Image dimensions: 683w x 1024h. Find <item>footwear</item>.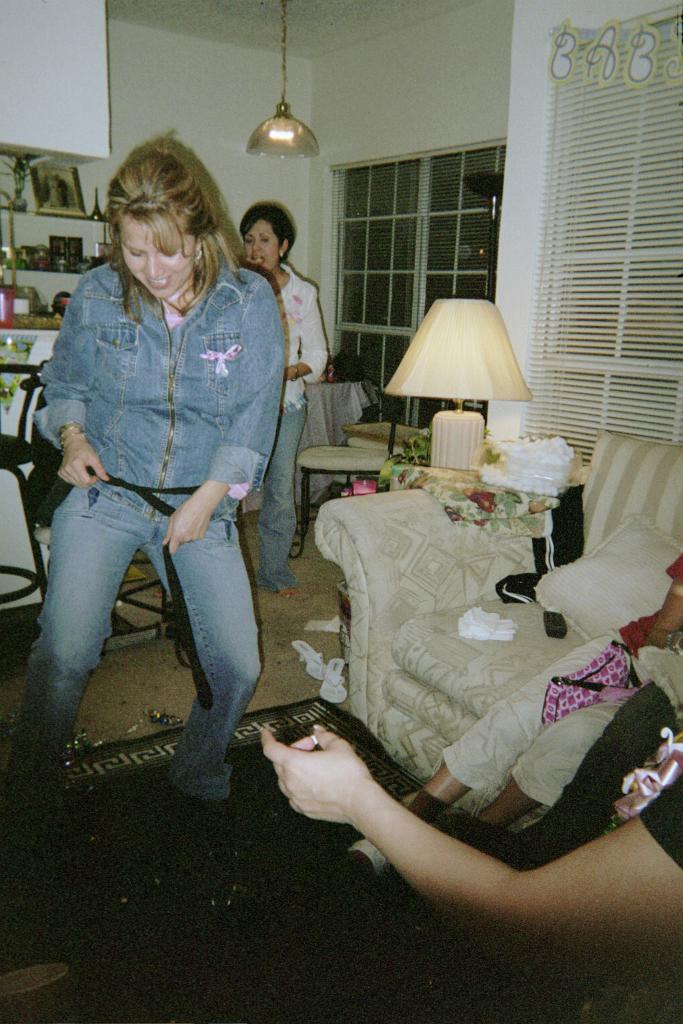
(347,832,387,877).
